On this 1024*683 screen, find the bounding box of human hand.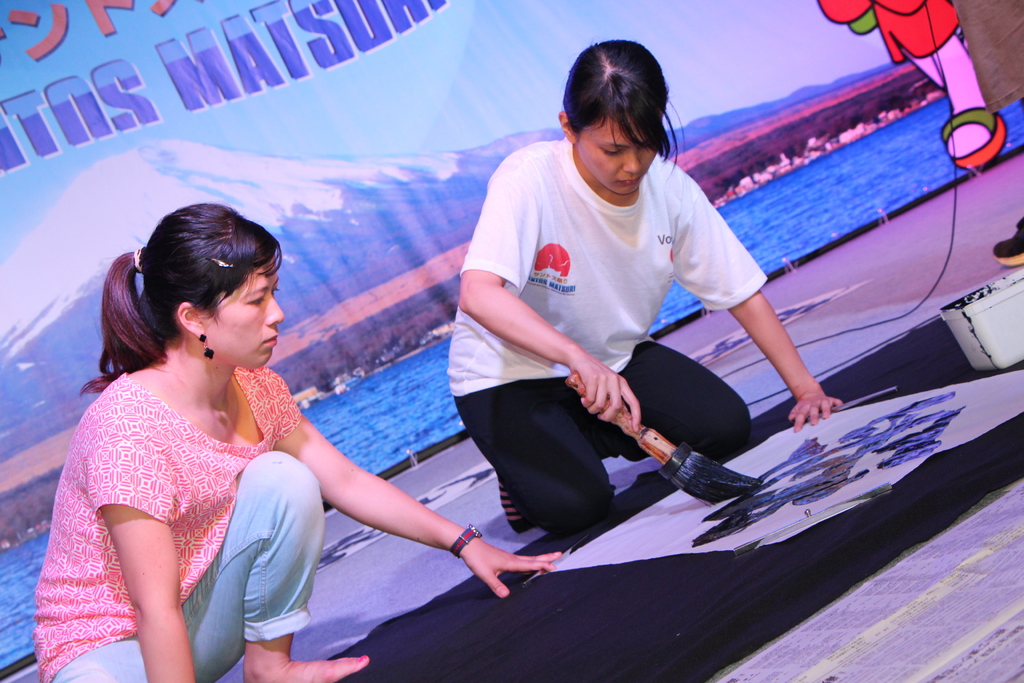
Bounding box: pyautogui.locateOnScreen(787, 391, 845, 436).
